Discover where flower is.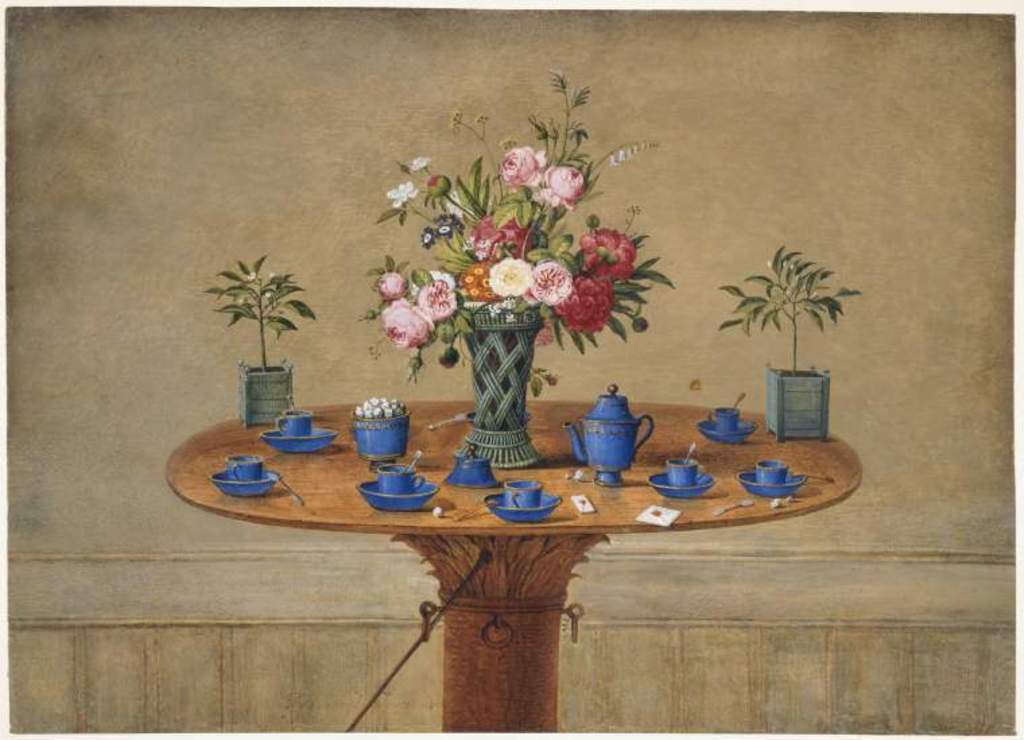
Discovered at <bbox>577, 224, 632, 279</bbox>.
